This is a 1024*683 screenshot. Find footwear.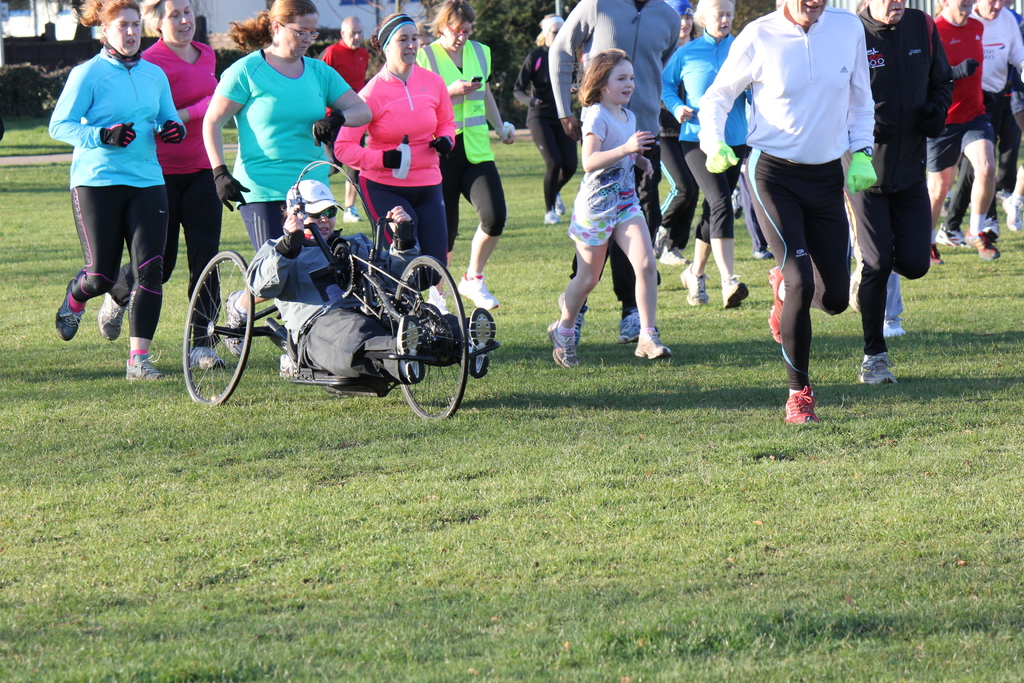
Bounding box: 52,278,88,343.
